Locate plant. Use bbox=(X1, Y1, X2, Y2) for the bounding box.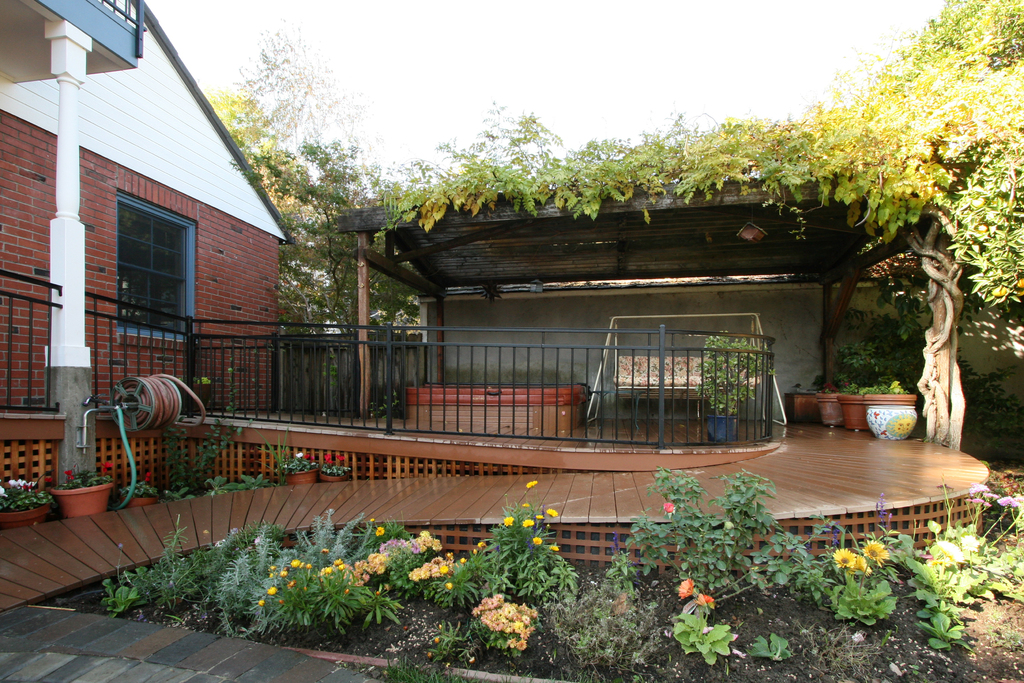
bbox=(317, 452, 353, 475).
